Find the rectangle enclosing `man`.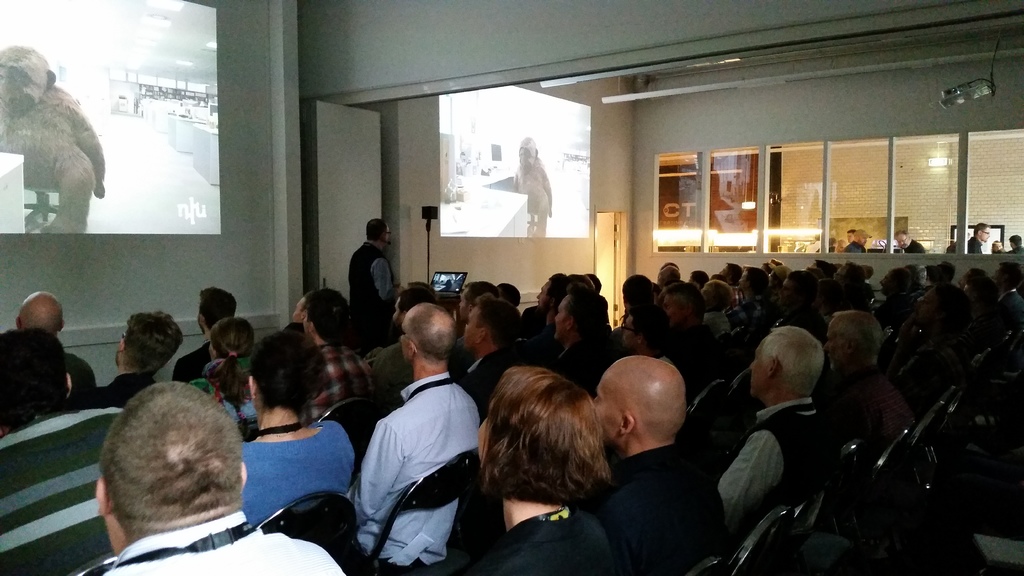
171 285 237 386.
